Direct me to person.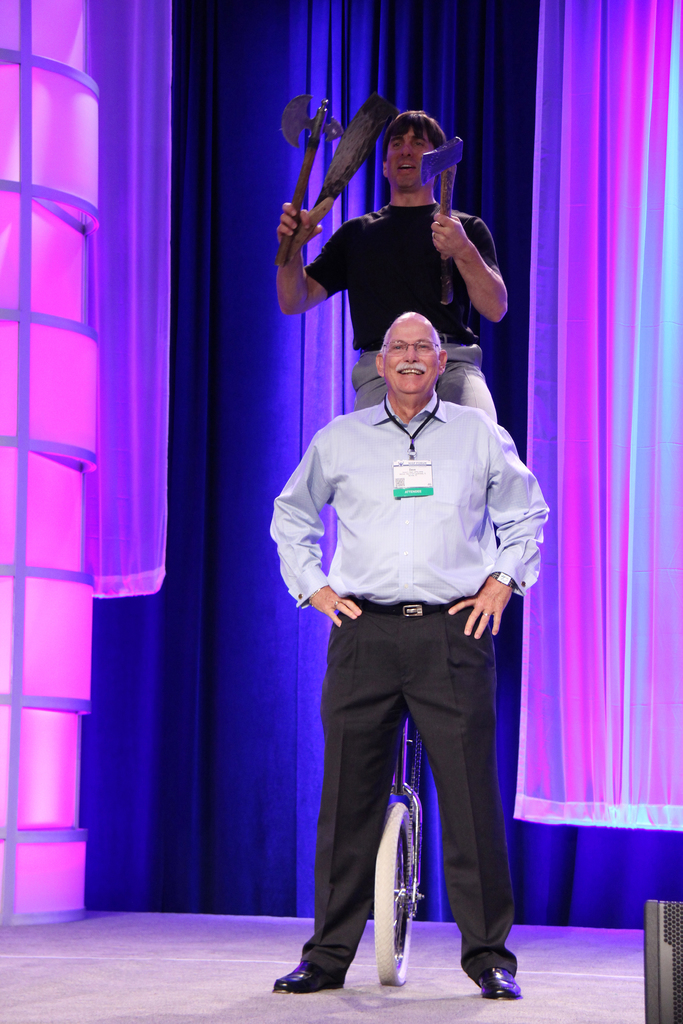
Direction: 269, 305, 551, 1002.
